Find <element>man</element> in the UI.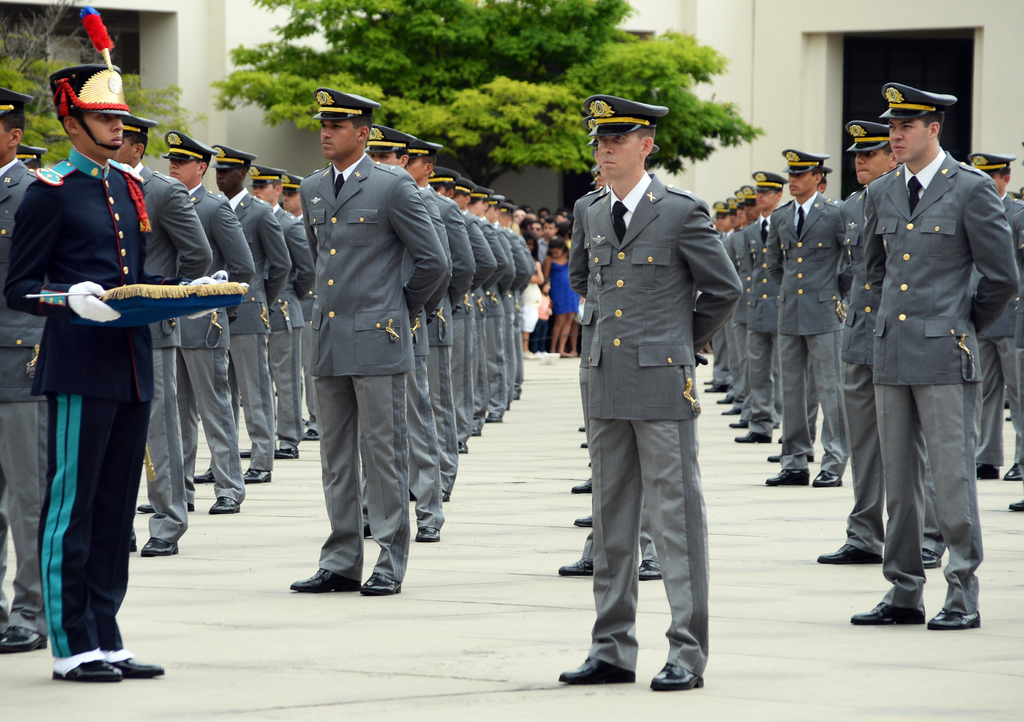
UI element at l=3, t=59, r=206, b=687.
